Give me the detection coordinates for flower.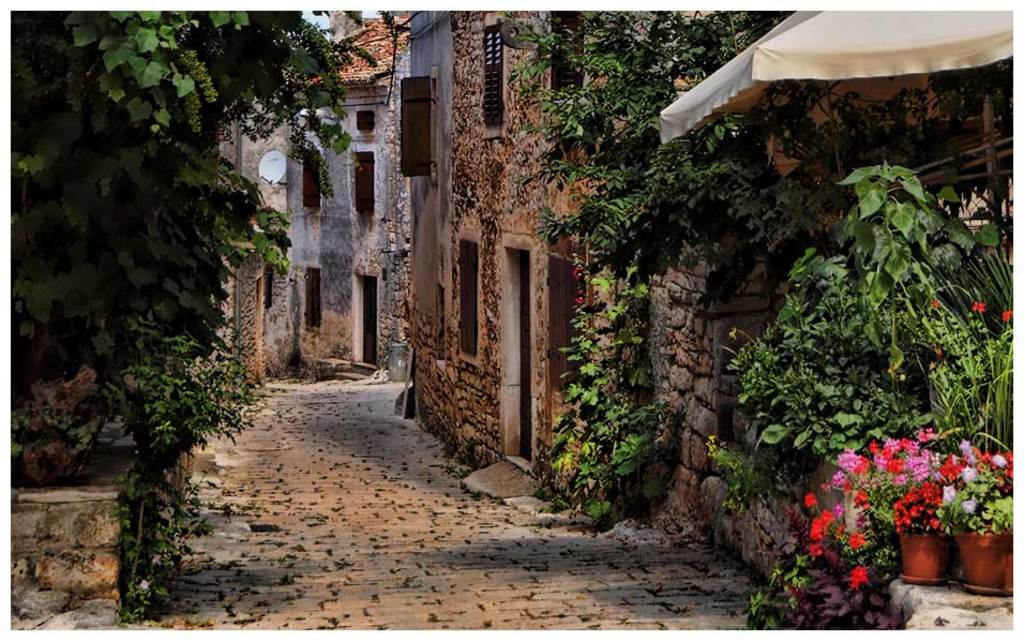
[left=933, top=295, right=943, bottom=308].
